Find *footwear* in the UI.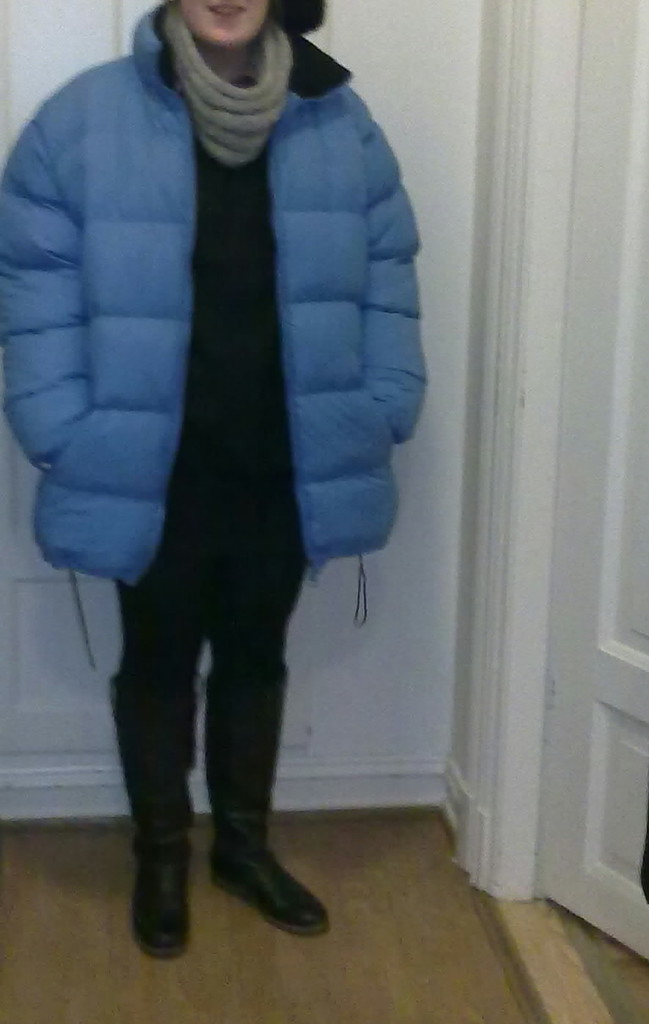
UI element at 189:800:318:951.
